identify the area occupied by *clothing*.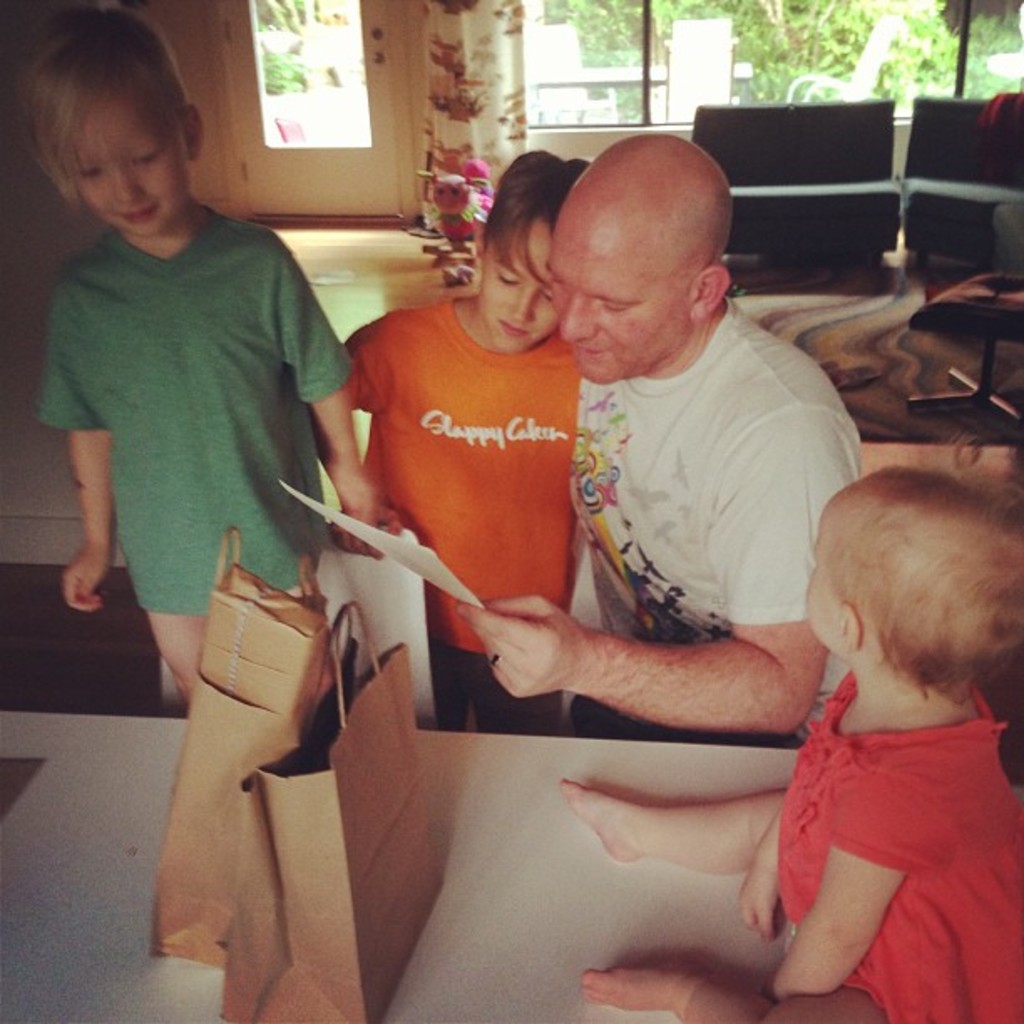
Area: <bbox>571, 305, 863, 736</bbox>.
